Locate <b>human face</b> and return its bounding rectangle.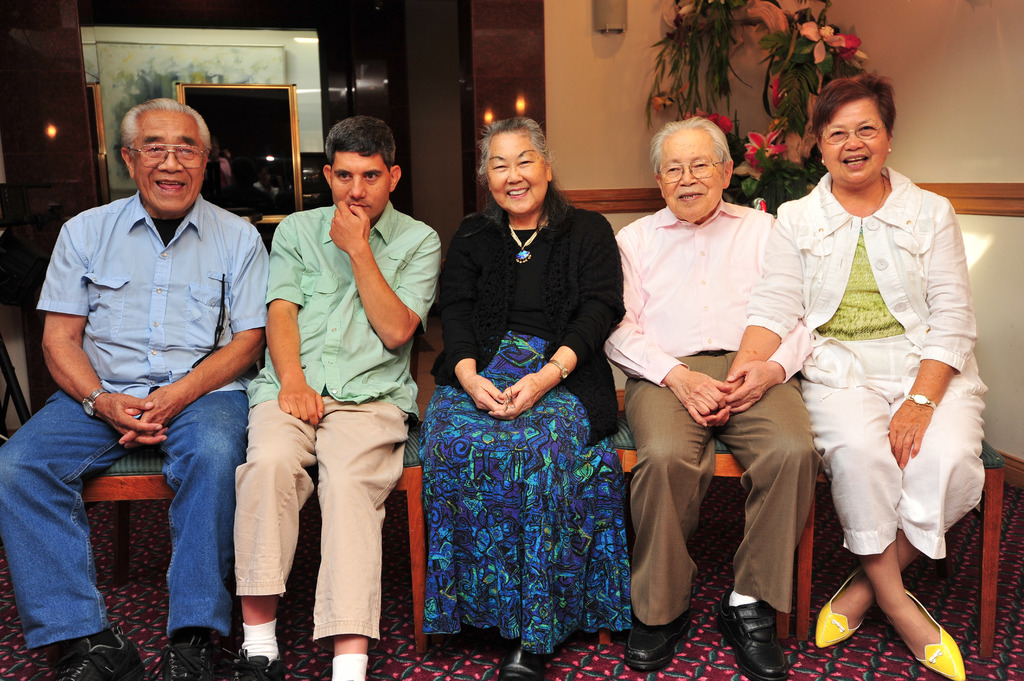
l=138, t=130, r=204, b=214.
